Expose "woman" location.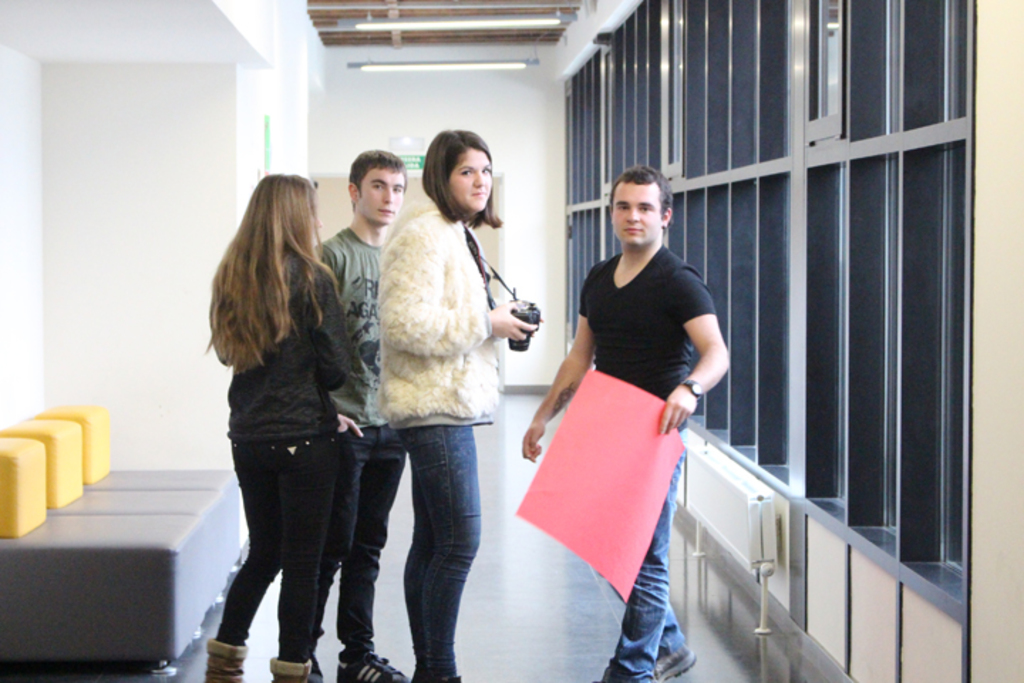
Exposed at Rect(378, 131, 538, 682).
